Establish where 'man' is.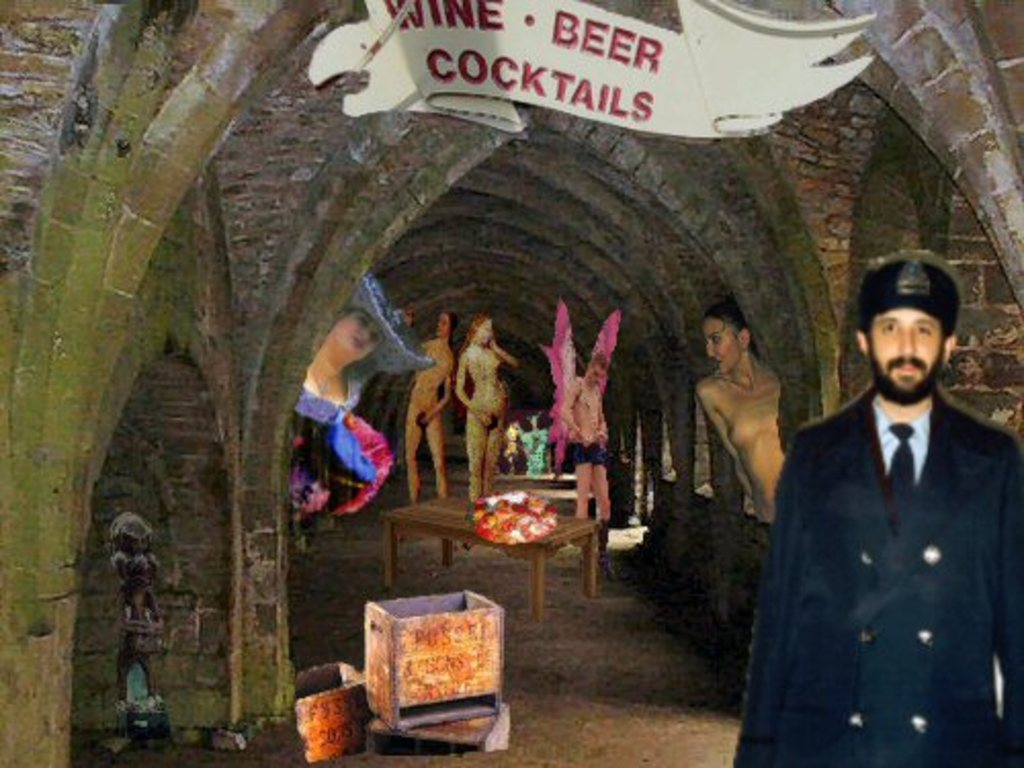
Established at {"x1": 745, "y1": 244, "x2": 1022, "y2": 766}.
